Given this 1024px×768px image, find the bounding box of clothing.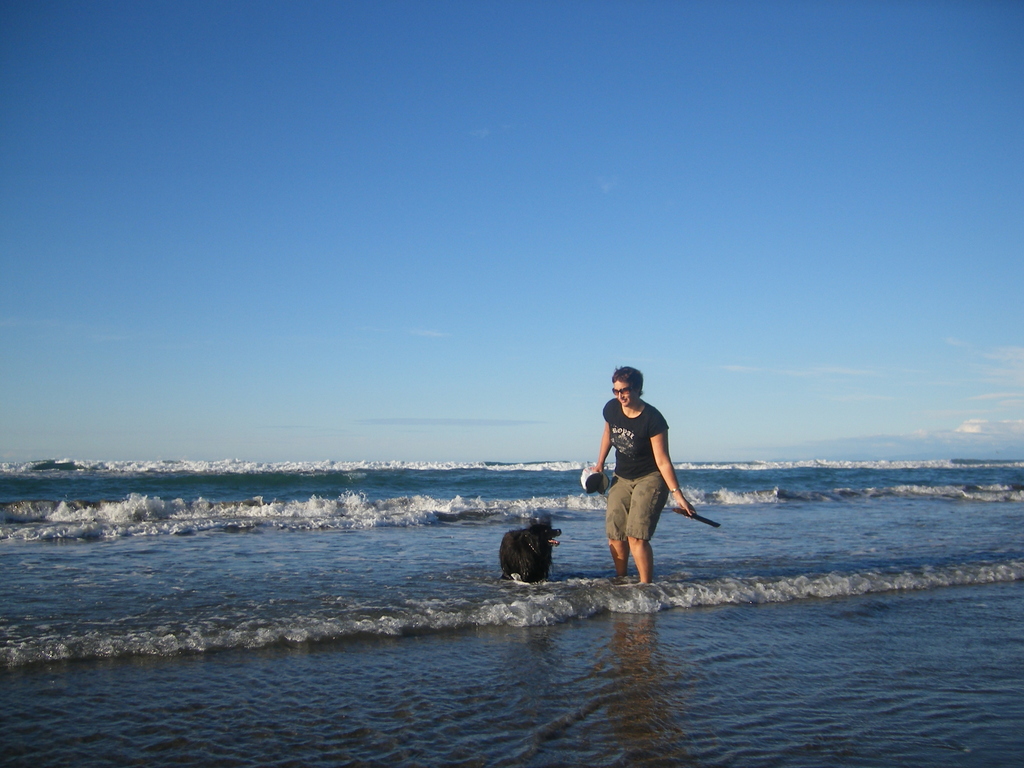
box=[605, 403, 657, 568].
